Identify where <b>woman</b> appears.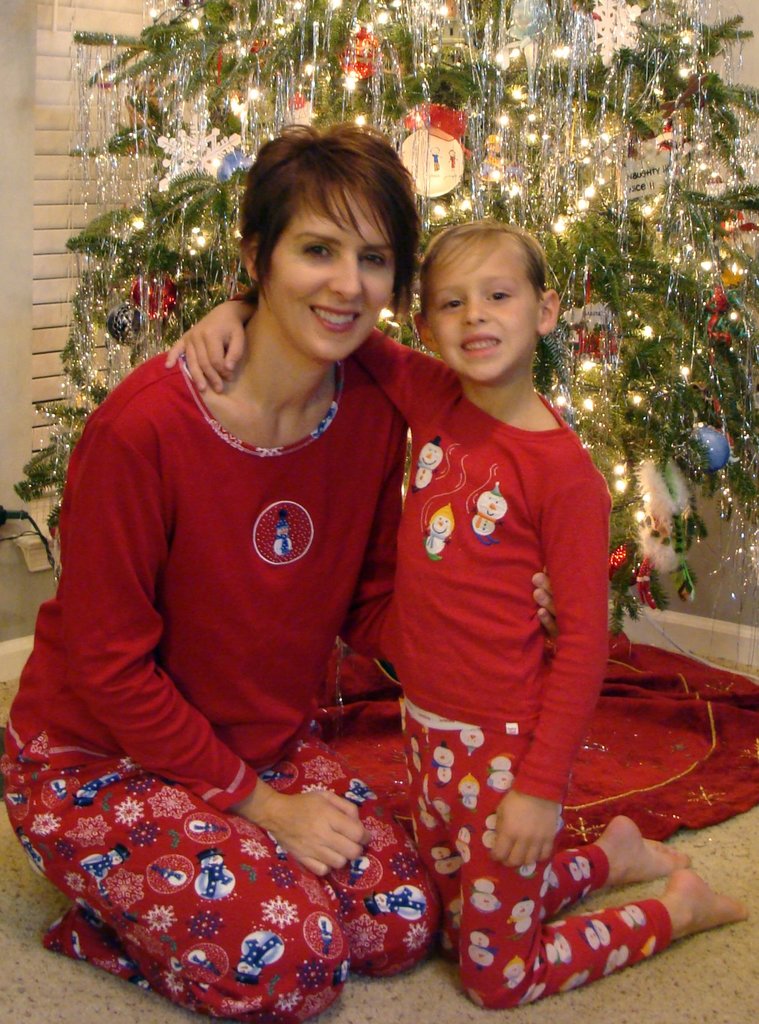
Appears at {"x1": 24, "y1": 130, "x2": 482, "y2": 1023}.
